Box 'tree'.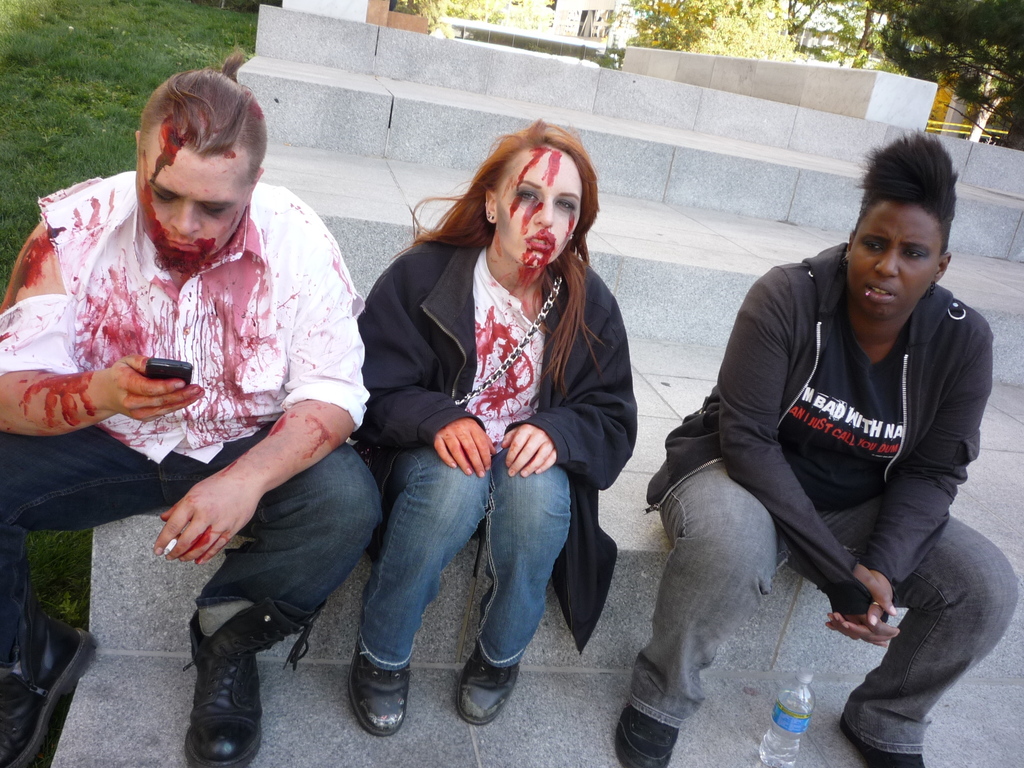
box=[791, 0, 901, 71].
